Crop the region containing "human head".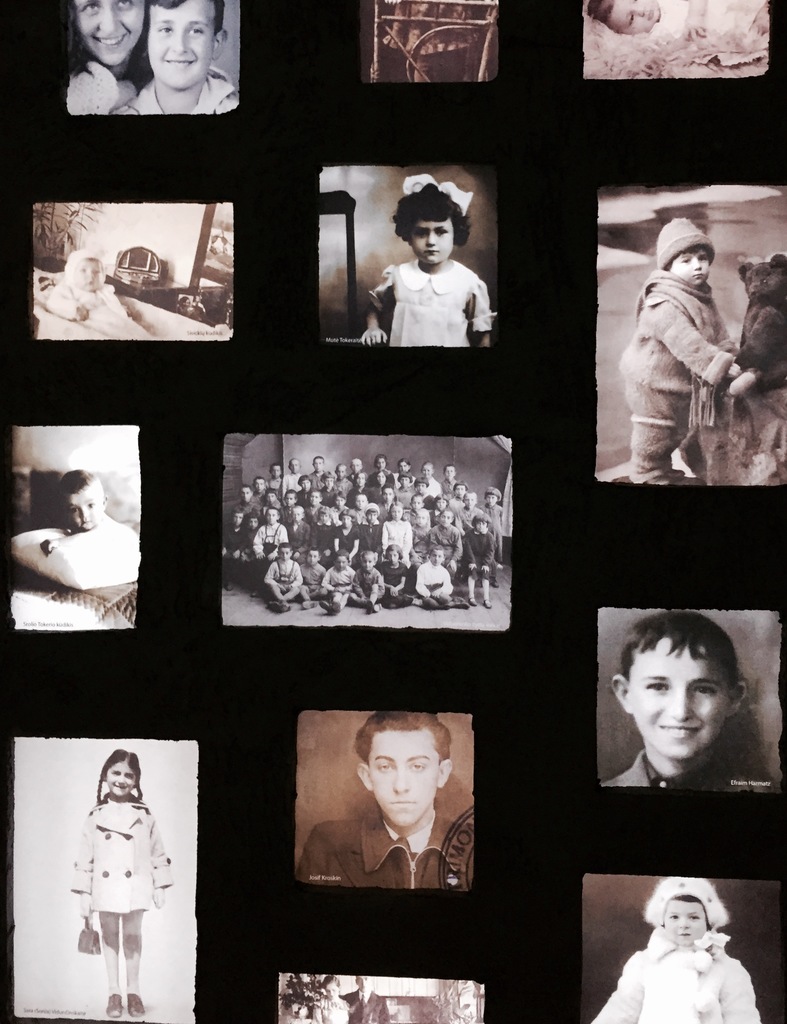
Crop region: select_region(459, 491, 478, 514).
